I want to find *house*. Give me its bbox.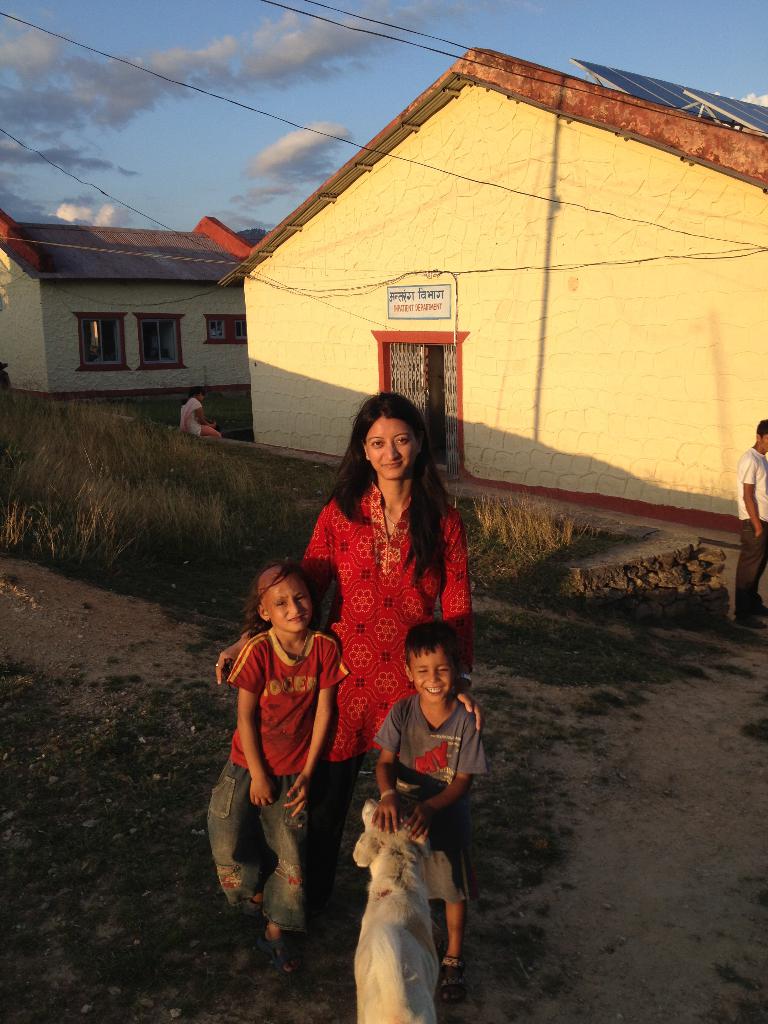
[x1=219, y1=44, x2=767, y2=560].
